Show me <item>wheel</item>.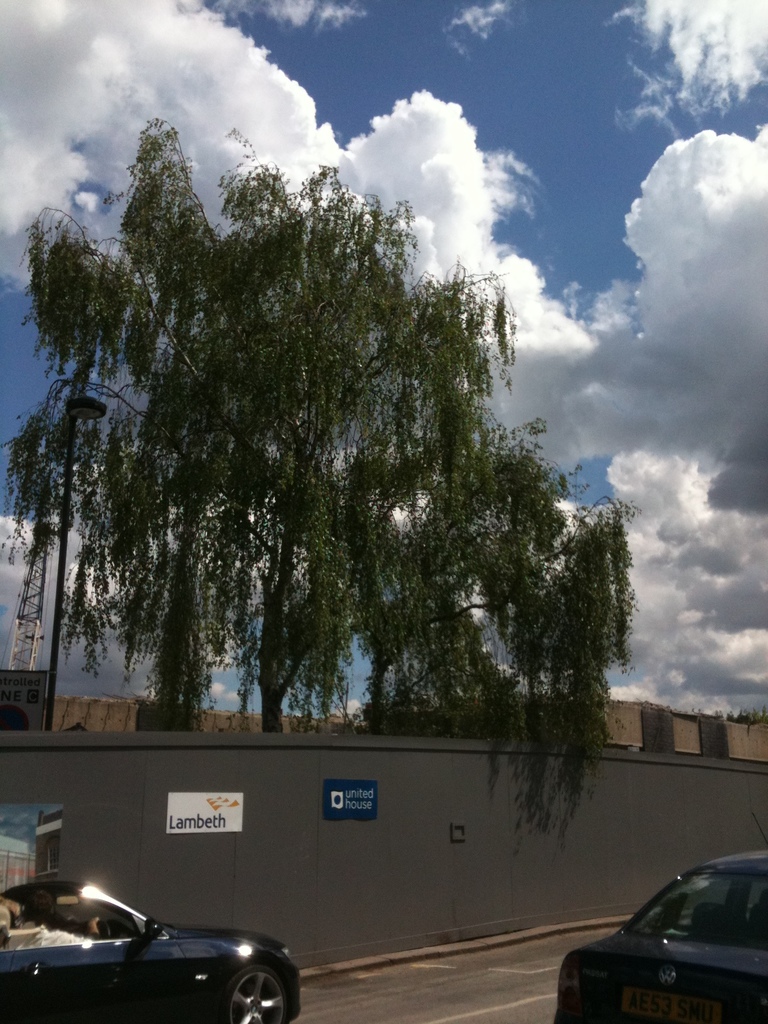
<item>wheel</item> is here: [232,960,317,1023].
